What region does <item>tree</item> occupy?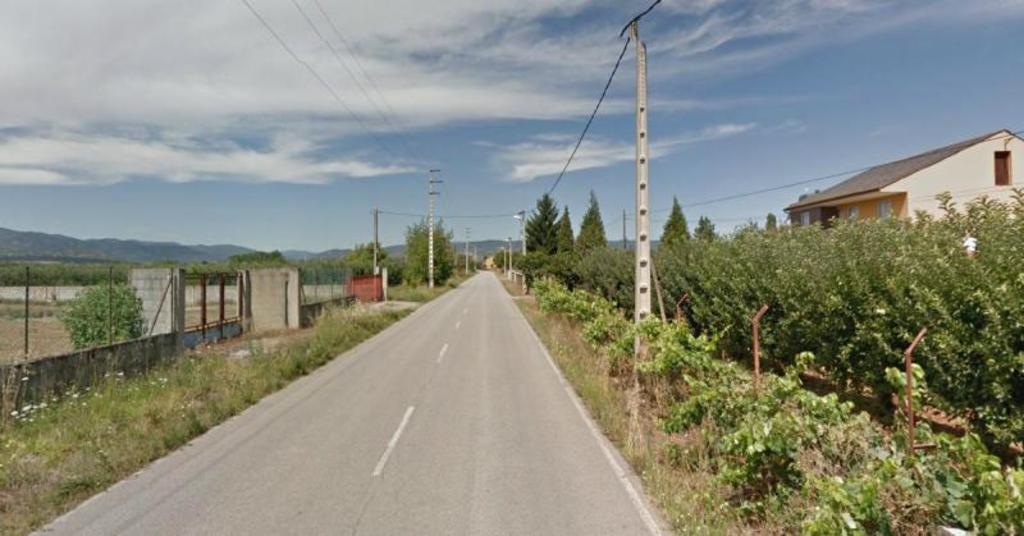
572, 184, 608, 253.
